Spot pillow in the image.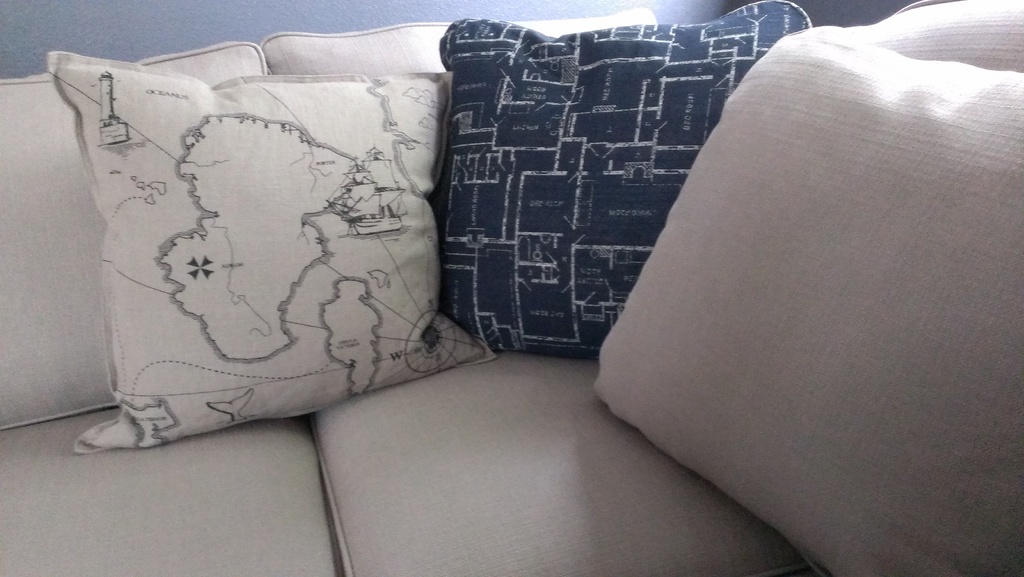
pillow found at x1=50, y1=56, x2=497, y2=453.
